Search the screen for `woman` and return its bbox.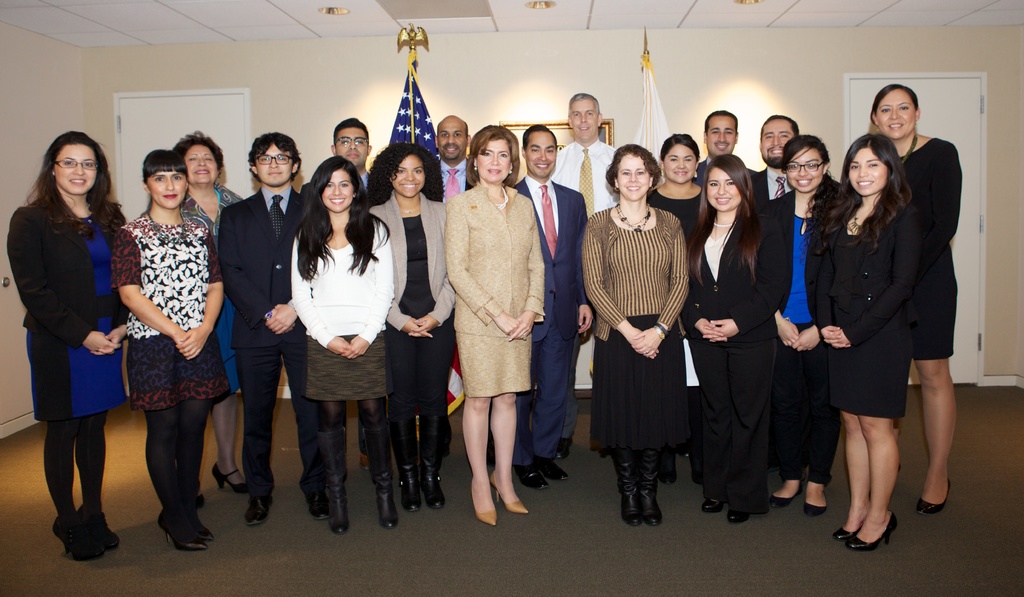
Found: x1=109, y1=148, x2=225, y2=554.
